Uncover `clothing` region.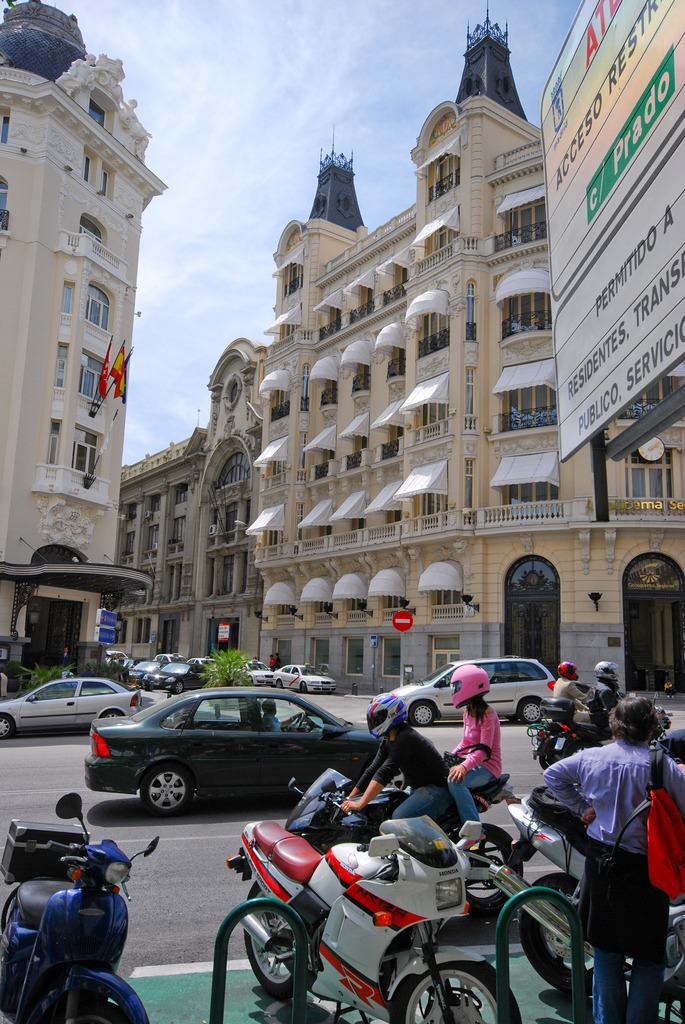
Uncovered: <box>258,714,290,731</box>.
